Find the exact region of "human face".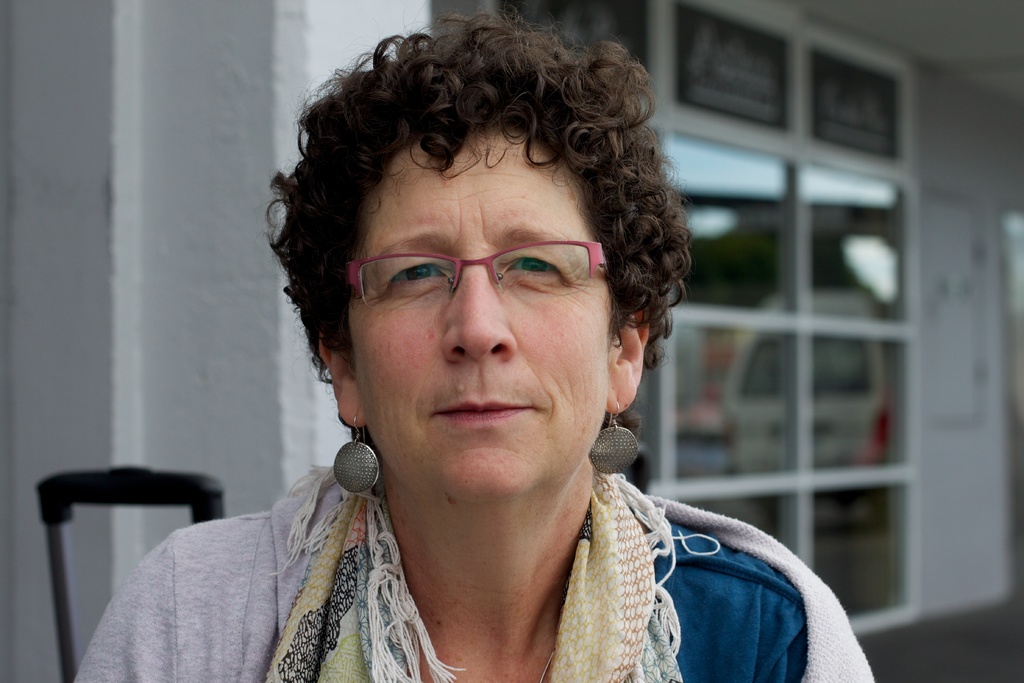
Exact region: {"left": 340, "top": 120, "right": 609, "bottom": 507}.
